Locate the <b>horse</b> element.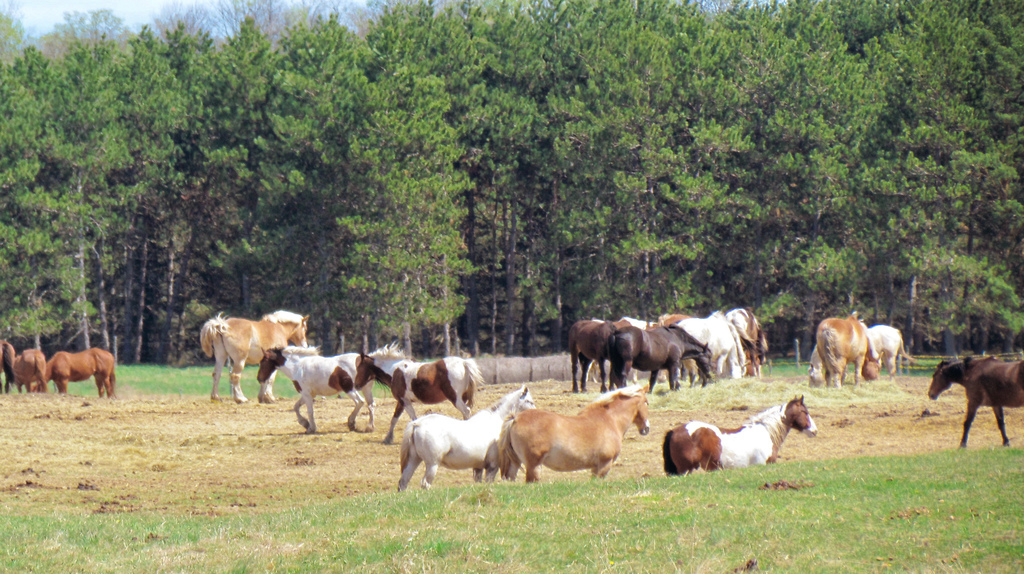
Element bbox: (x1=0, y1=338, x2=15, y2=392).
